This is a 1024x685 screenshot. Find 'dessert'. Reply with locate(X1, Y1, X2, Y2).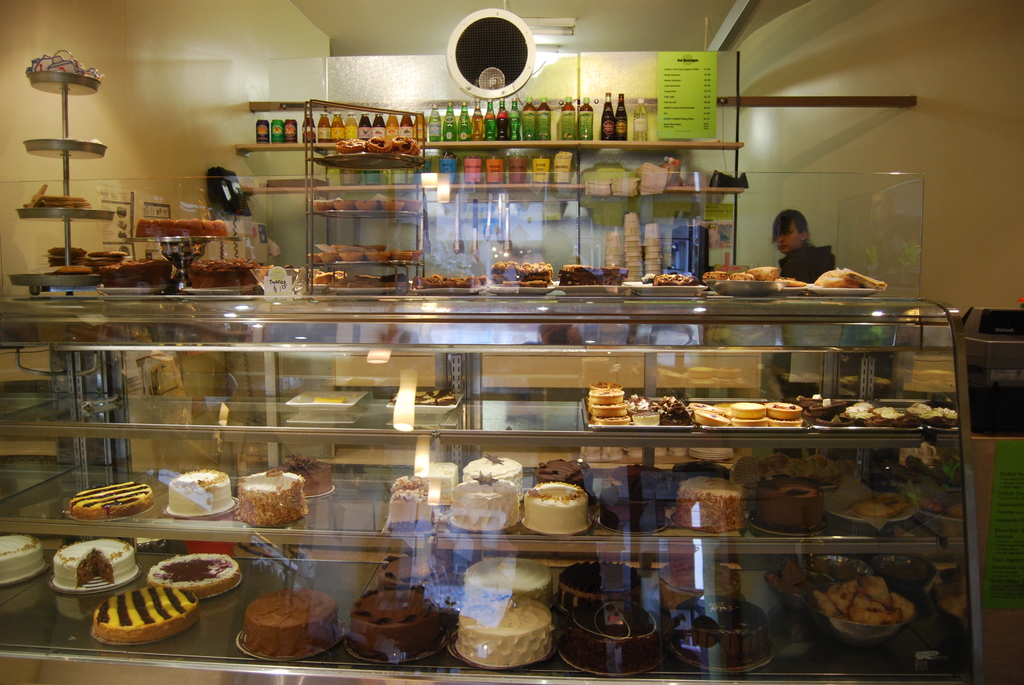
locate(51, 538, 142, 589).
